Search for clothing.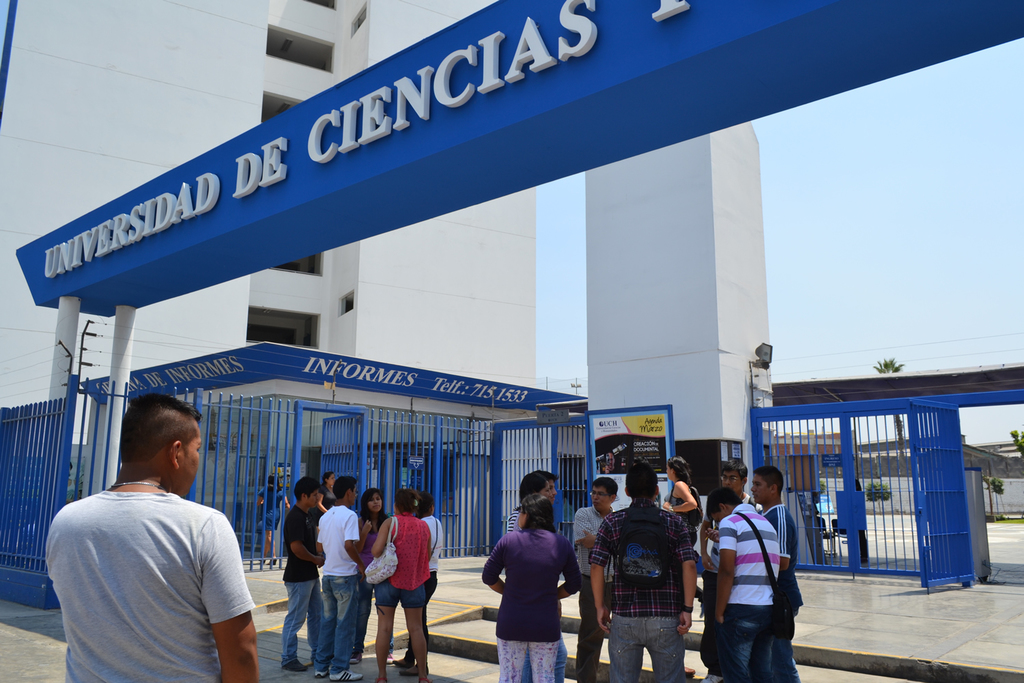
Found at 575/505/616/682.
